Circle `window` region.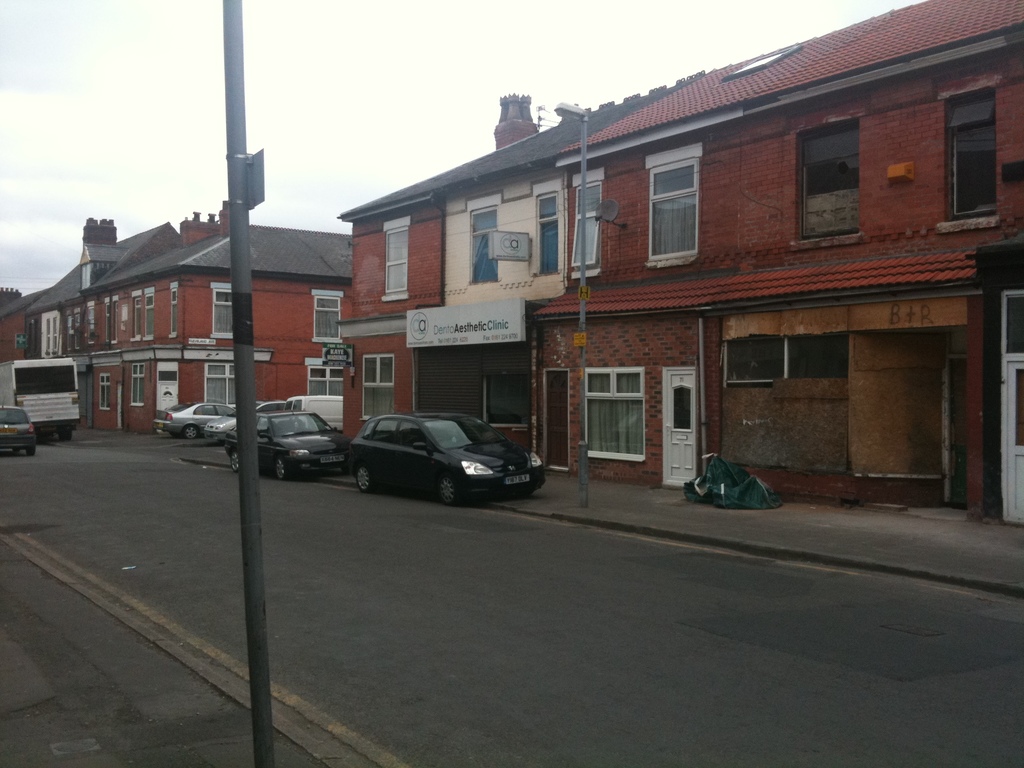
Region: (205,282,236,342).
